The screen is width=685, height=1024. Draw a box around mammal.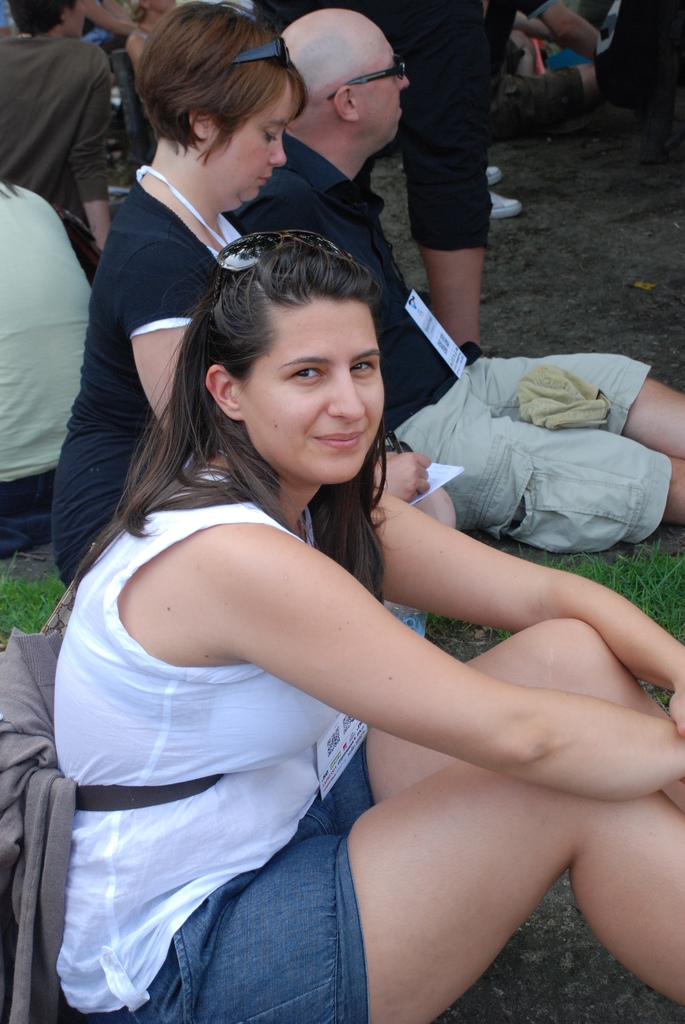
pyautogui.locateOnScreen(0, 0, 119, 252).
